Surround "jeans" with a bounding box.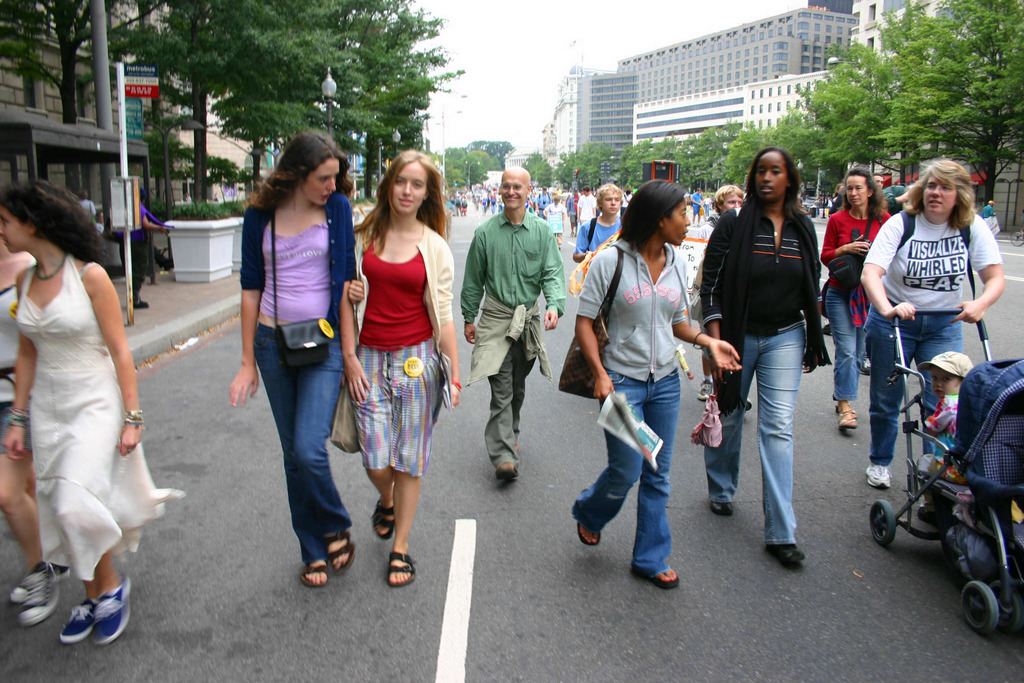
(860,298,960,466).
